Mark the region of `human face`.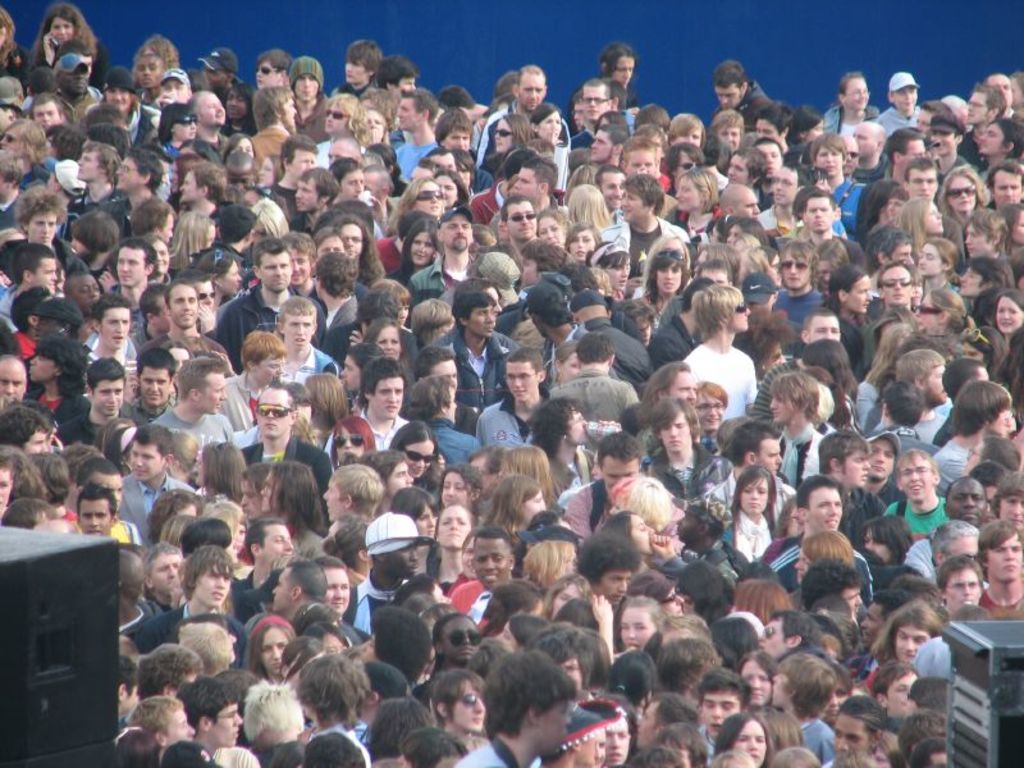
Region: [292,70,319,102].
